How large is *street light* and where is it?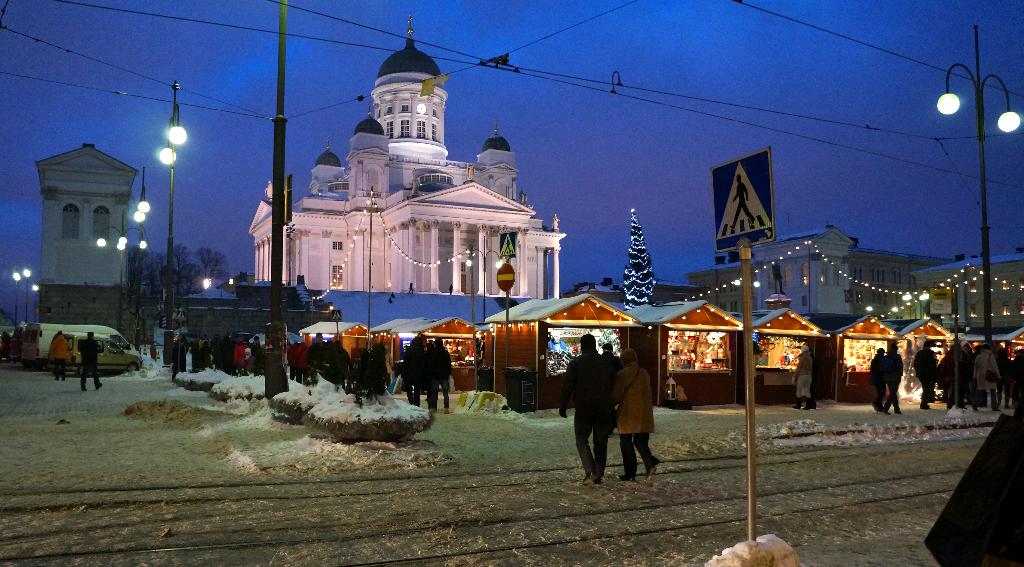
Bounding box: <bbox>21, 267, 33, 327</bbox>.
